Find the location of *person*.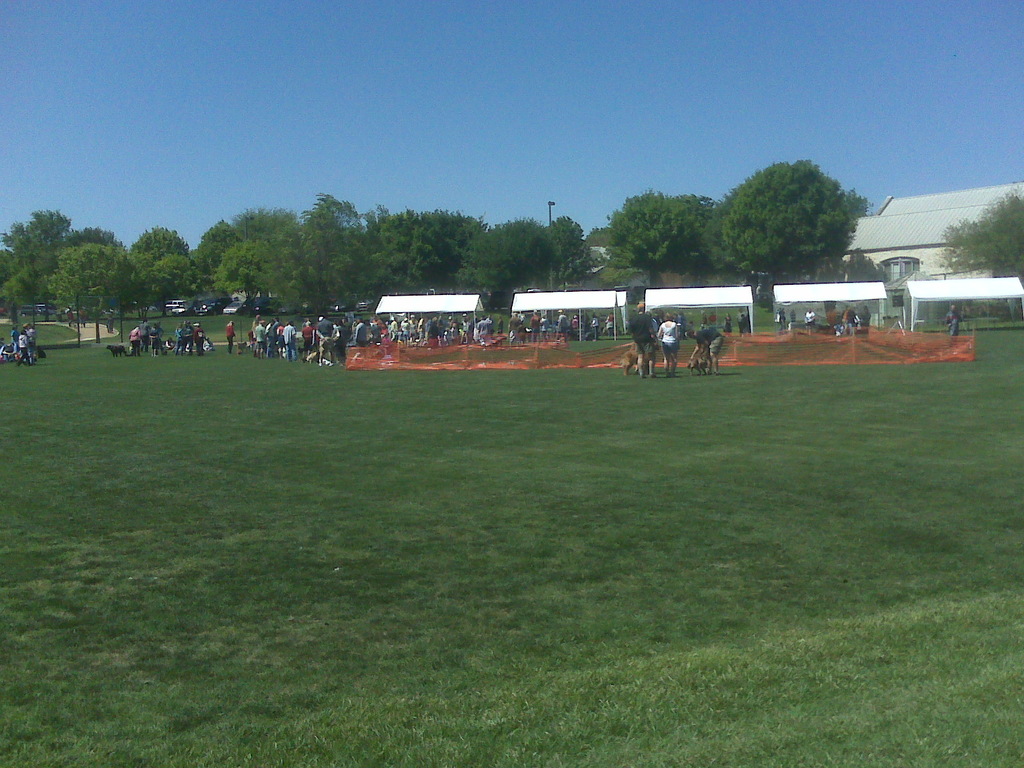
Location: (259,325,262,348).
